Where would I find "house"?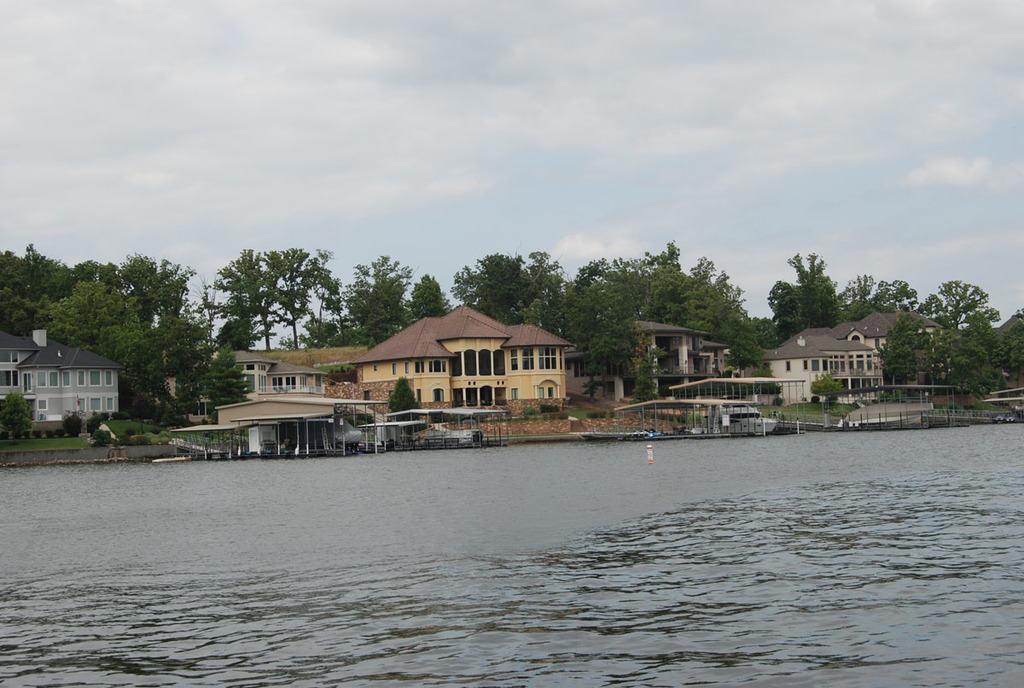
At (347,300,578,418).
